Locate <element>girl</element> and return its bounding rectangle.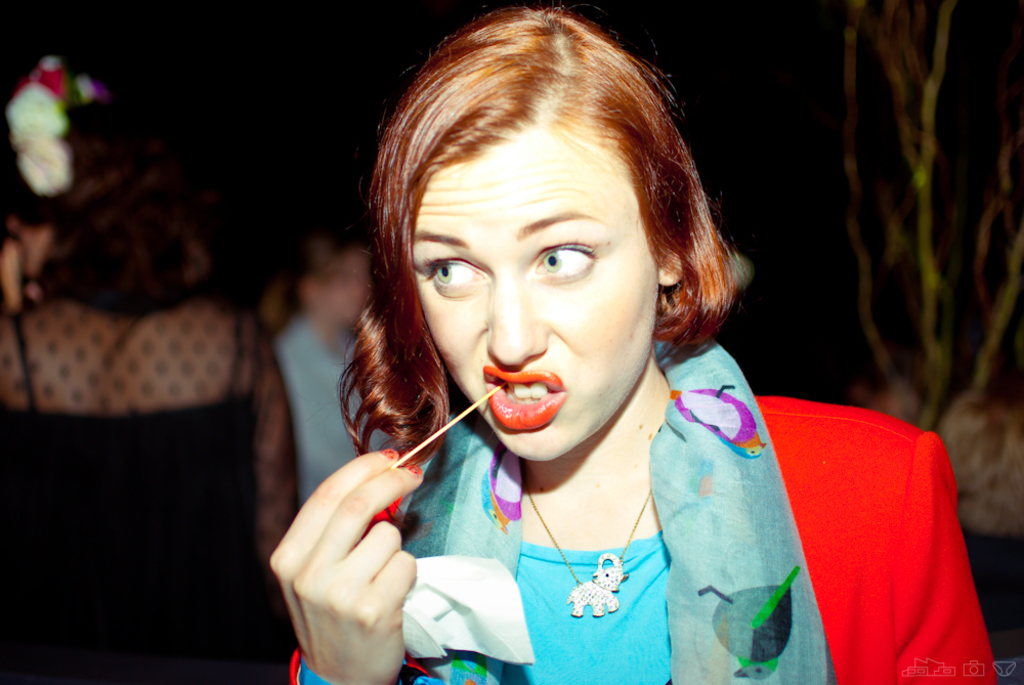
257, 0, 1000, 684.
